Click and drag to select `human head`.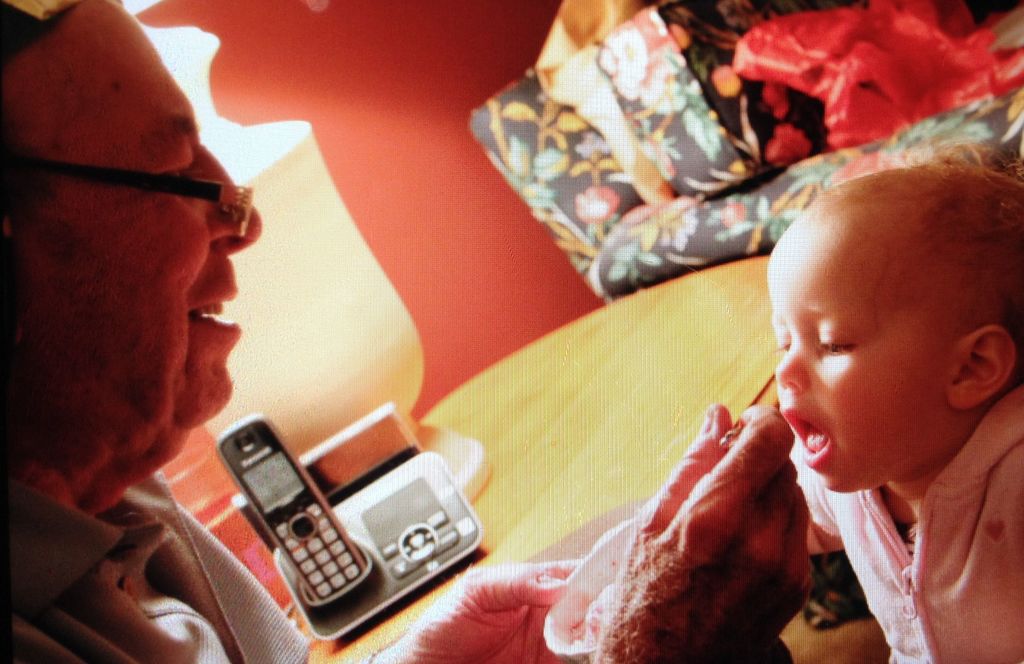
Selection: pyautogui.locateOnScreen(0, 9, 286, 420).
